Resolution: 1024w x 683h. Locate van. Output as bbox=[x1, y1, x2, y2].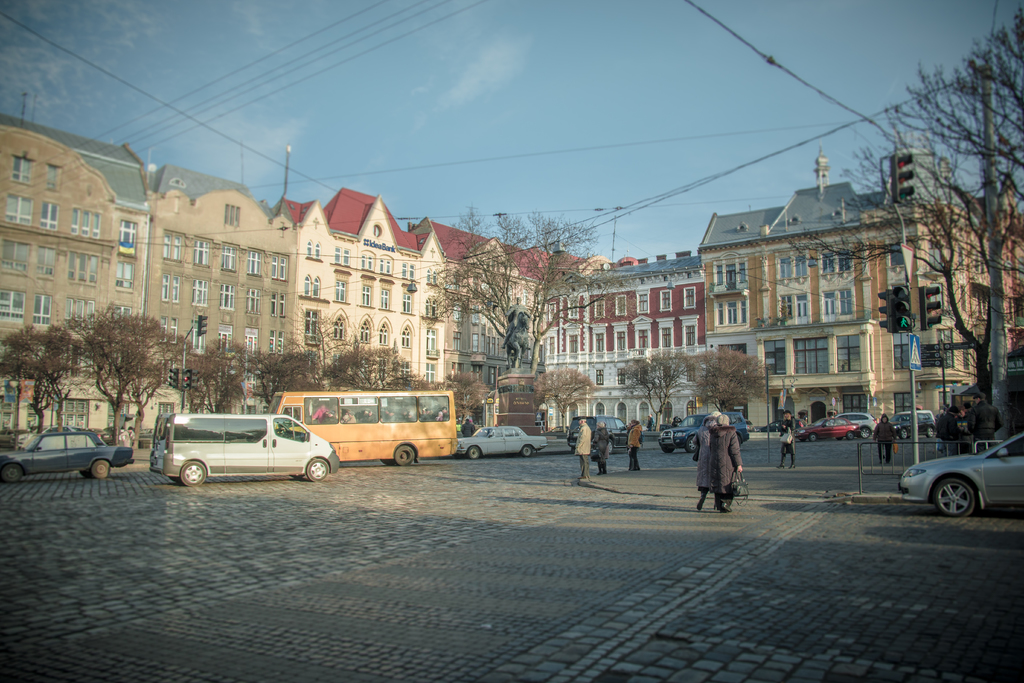
bbox=[145, 414, 340, 488].
